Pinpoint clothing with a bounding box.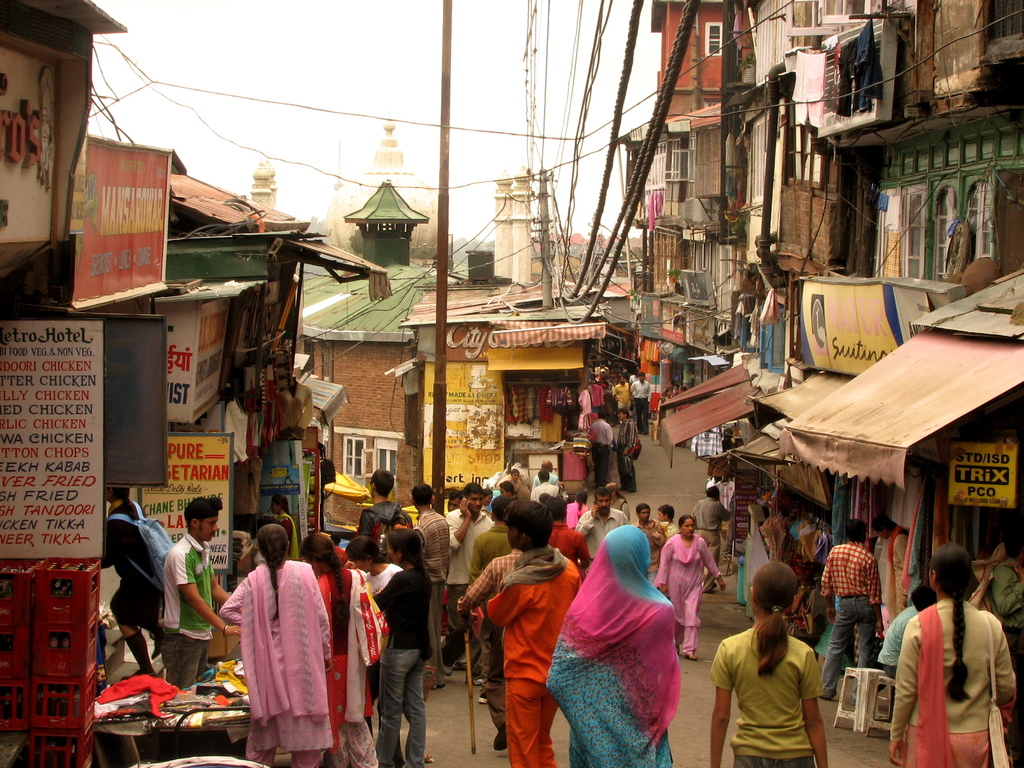
box=[529, 471, 556, 484].
